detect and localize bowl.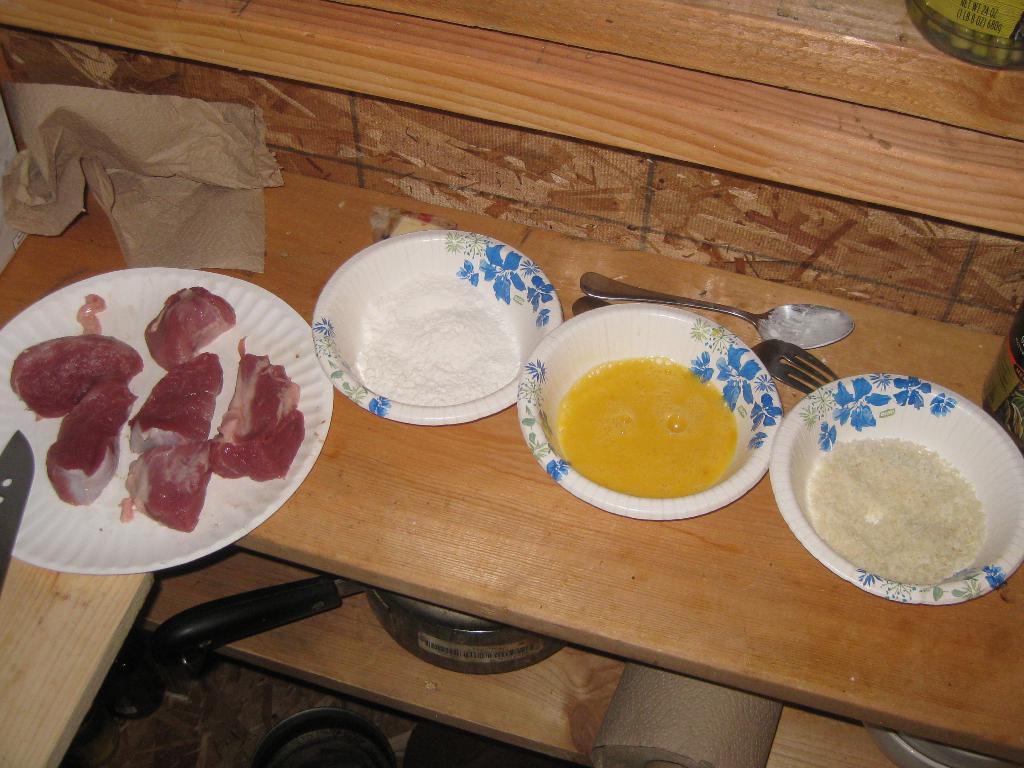
Localized at locate(310, 230, 565, 424).
